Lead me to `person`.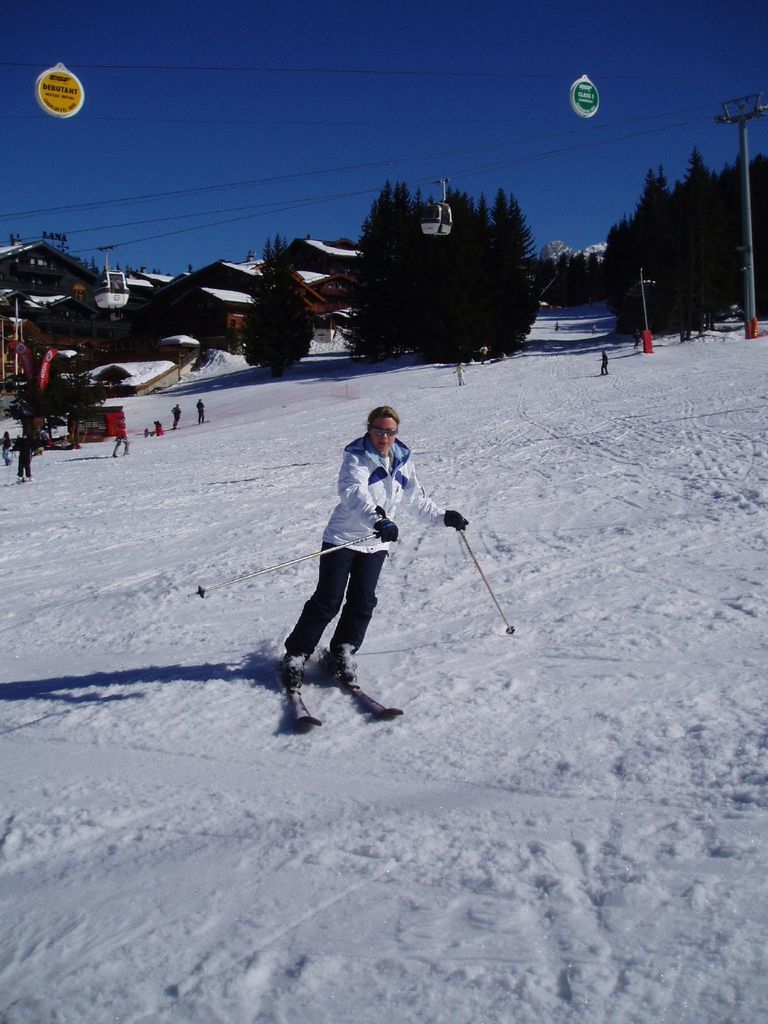
Lead to [left=600, top=347, right=609, bottom=373].
